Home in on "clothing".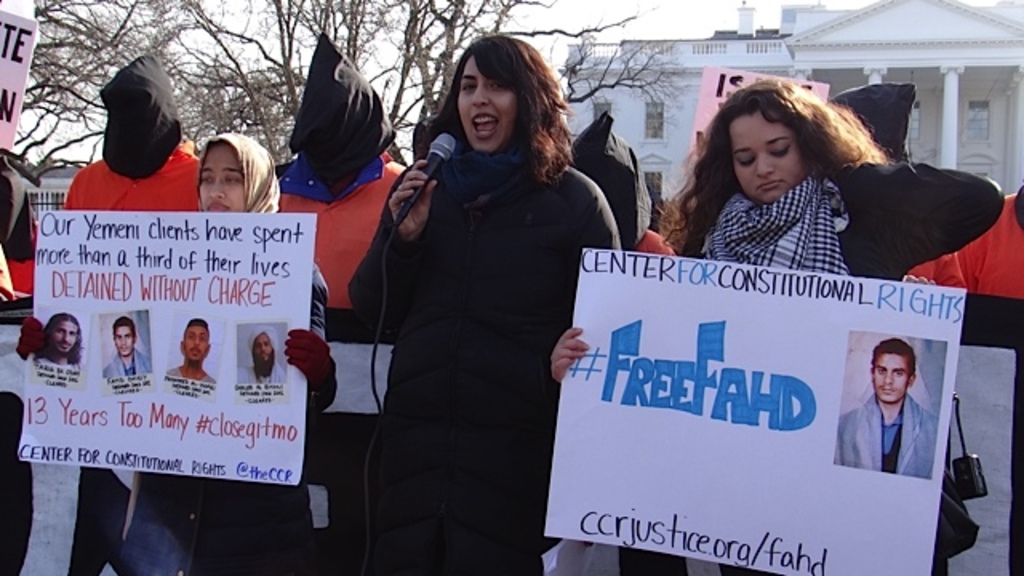
Homed in at (x1=59, y1=147, x2=214, y2=571).
